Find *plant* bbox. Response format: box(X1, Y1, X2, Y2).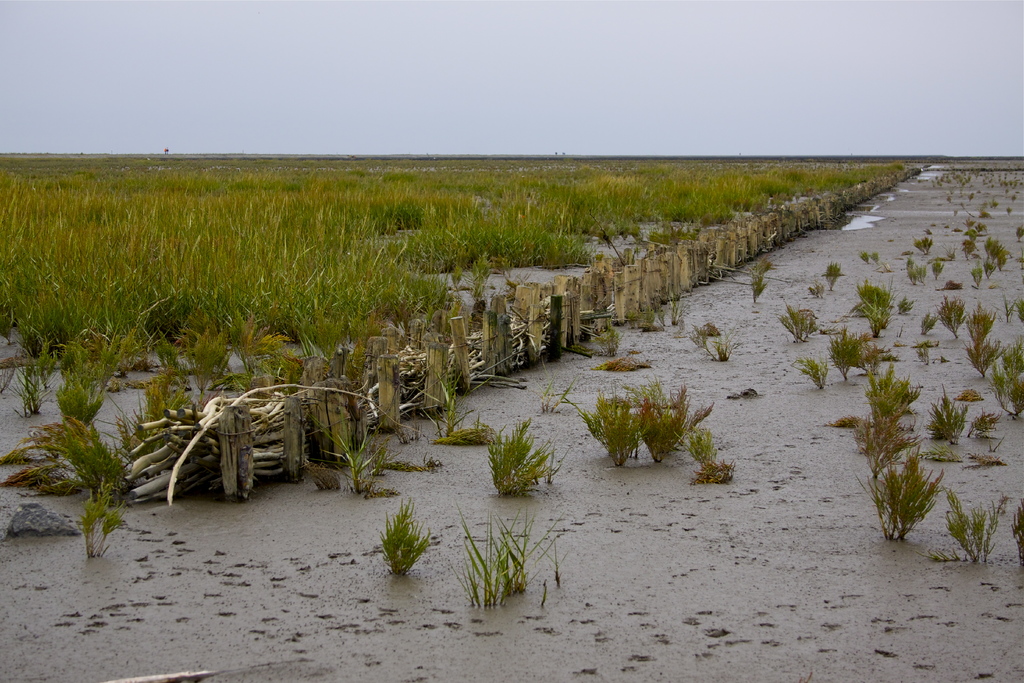
box(900, 247, 913, 256).
